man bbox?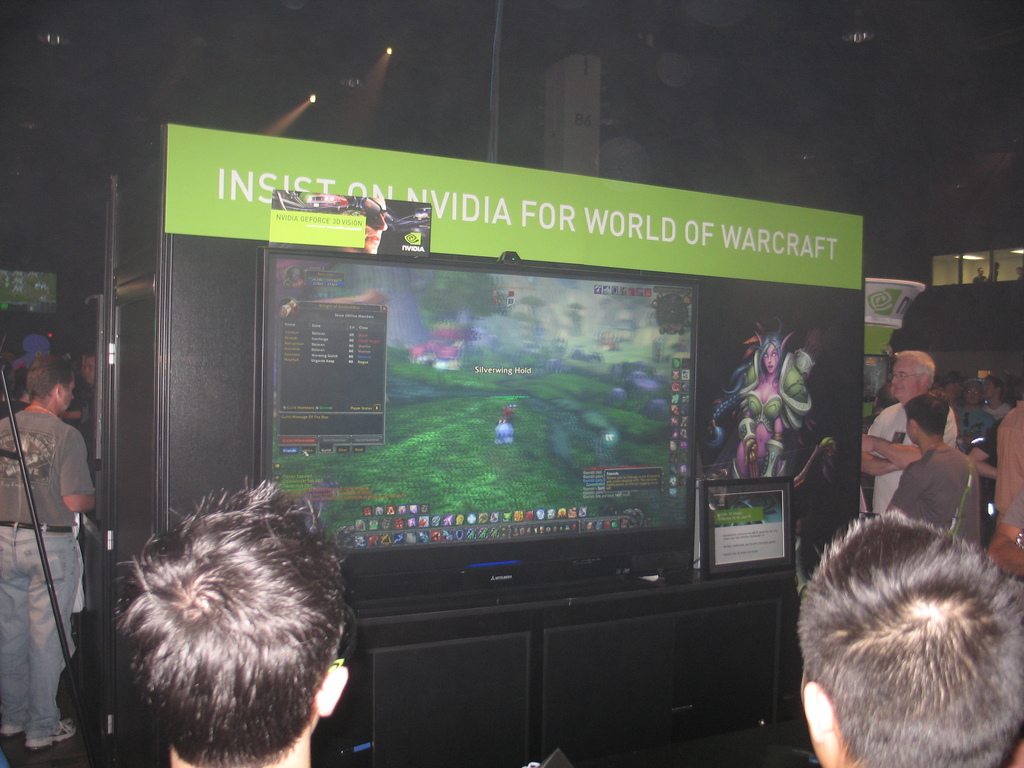
detection(982, 373, 1012, 420)
